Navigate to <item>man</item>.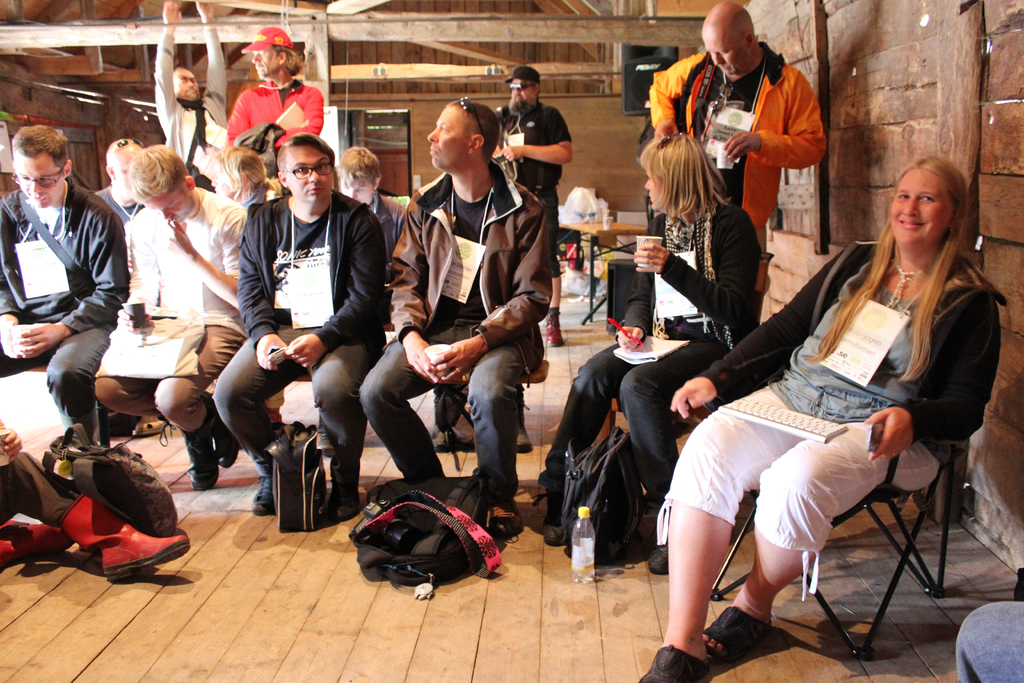
Navigation target: bbox(221, 24, 330, 170).
